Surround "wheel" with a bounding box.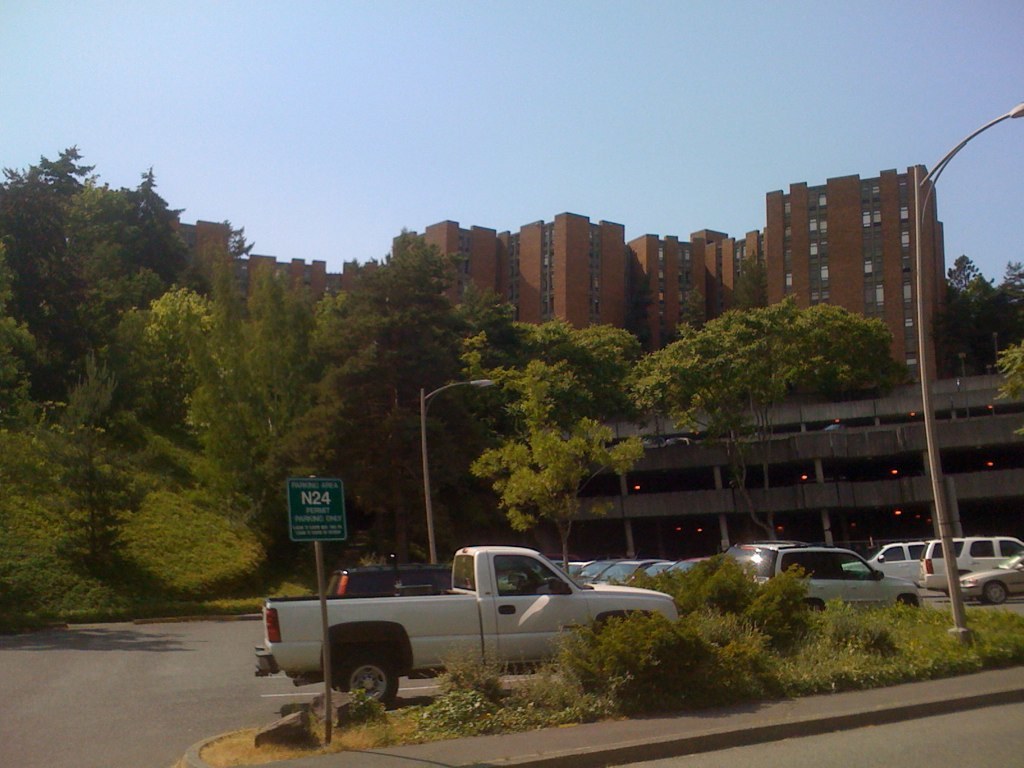
detection(982, 581, 1010, 603).
